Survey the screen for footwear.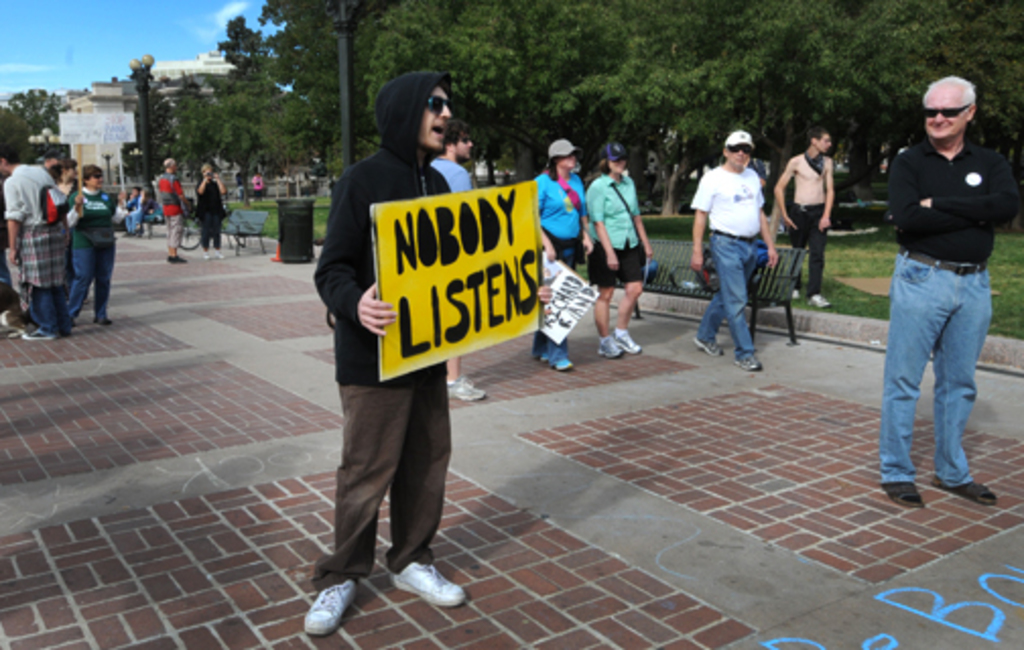
Survey found: left=618, top=325, right=642, bottom=358.
